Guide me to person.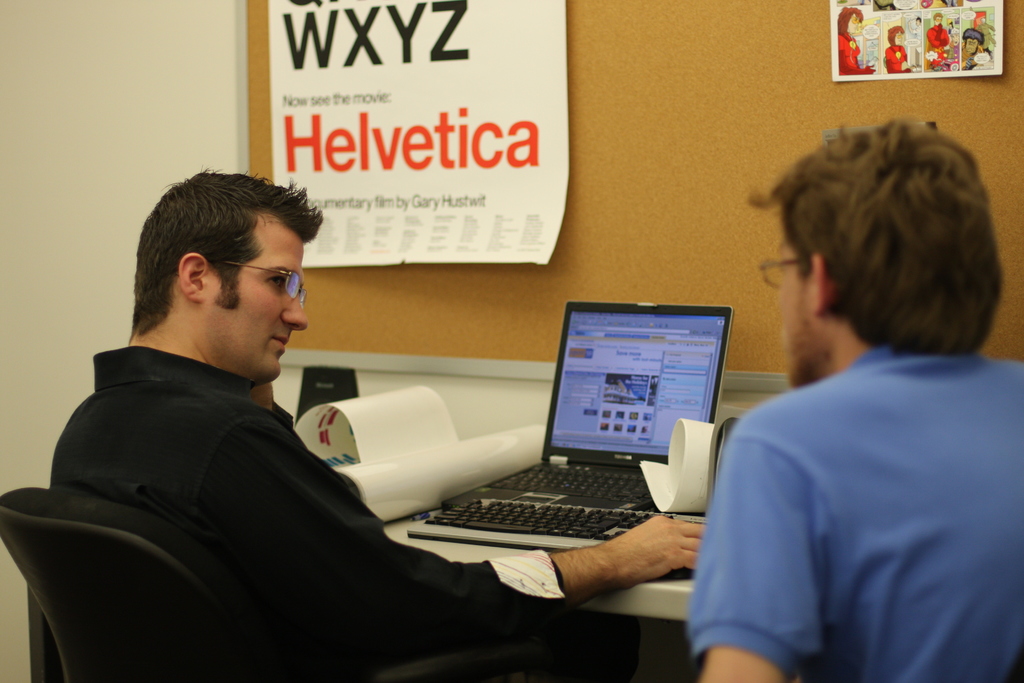
Guidance: select_region(47, 162, 708, 682).
